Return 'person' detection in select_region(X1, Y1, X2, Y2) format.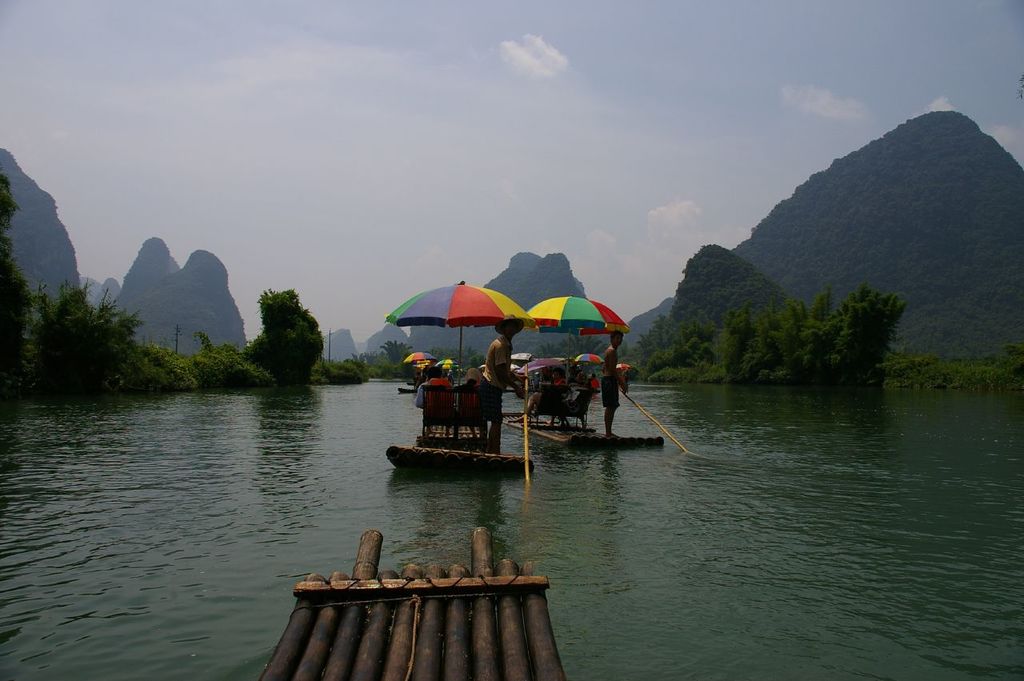
select_region(598, 330, 635, 431).
